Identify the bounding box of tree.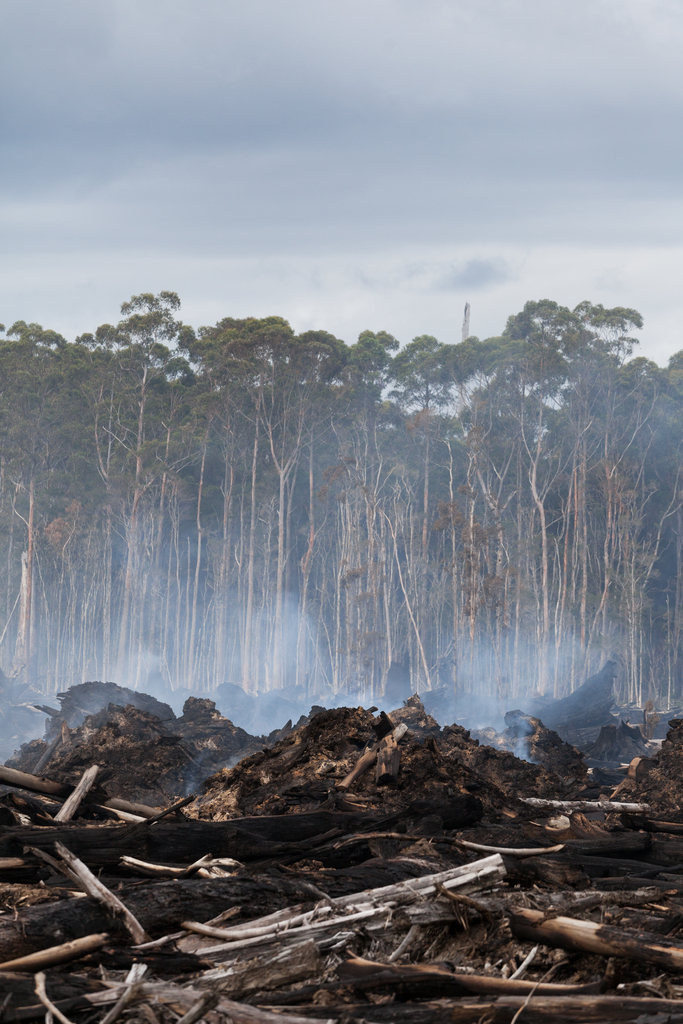
<bbox>0, 282, 682, 719</bbox>.
